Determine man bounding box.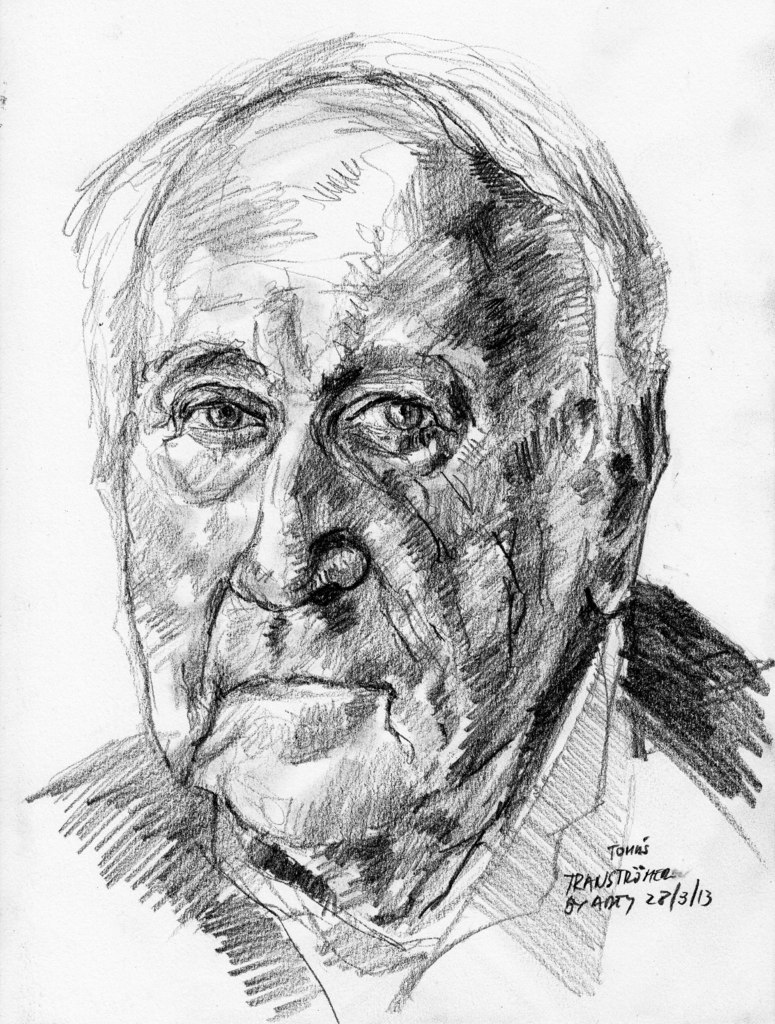
Determined: [12, 51, 769, 1020].
